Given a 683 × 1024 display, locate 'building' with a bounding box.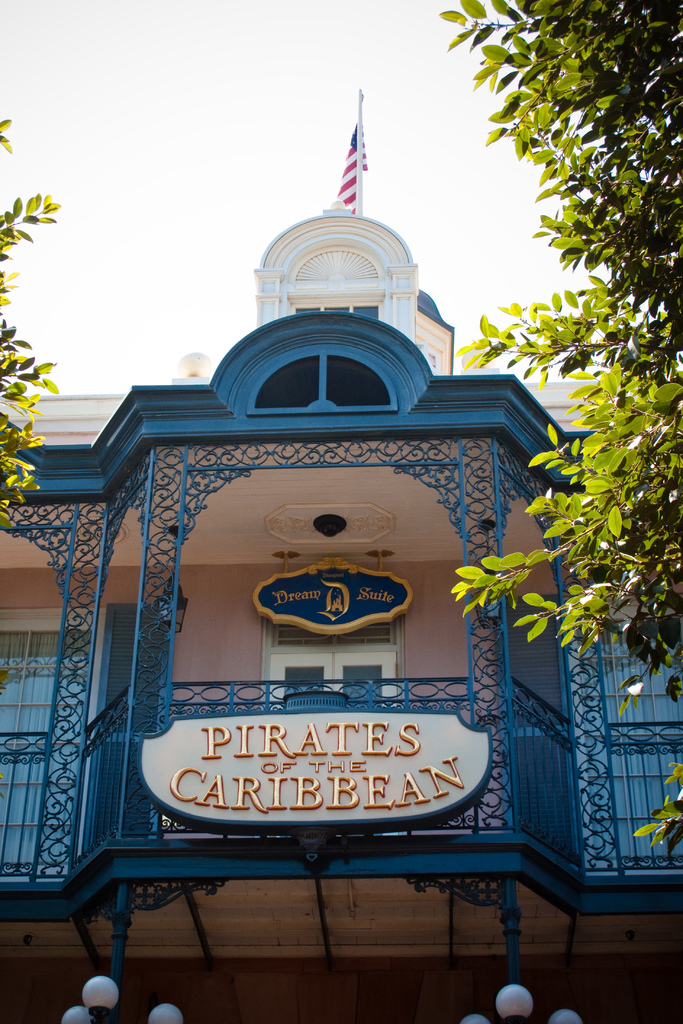
Located: region(0, 92, 682, 1023).
